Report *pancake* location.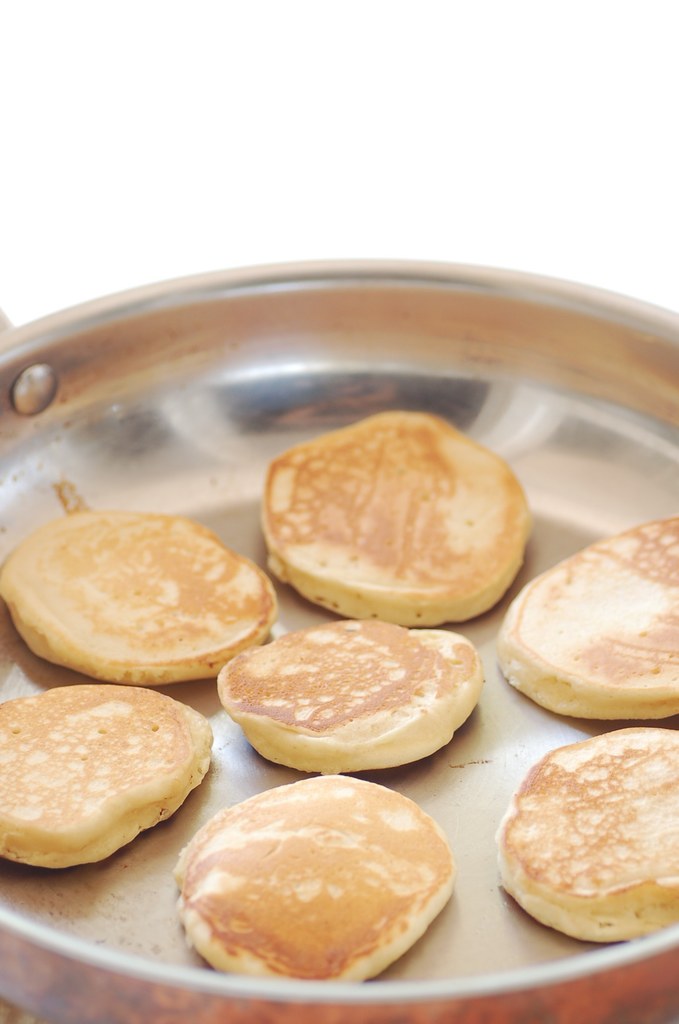
Report: locate(0, 684, 209, 868).
